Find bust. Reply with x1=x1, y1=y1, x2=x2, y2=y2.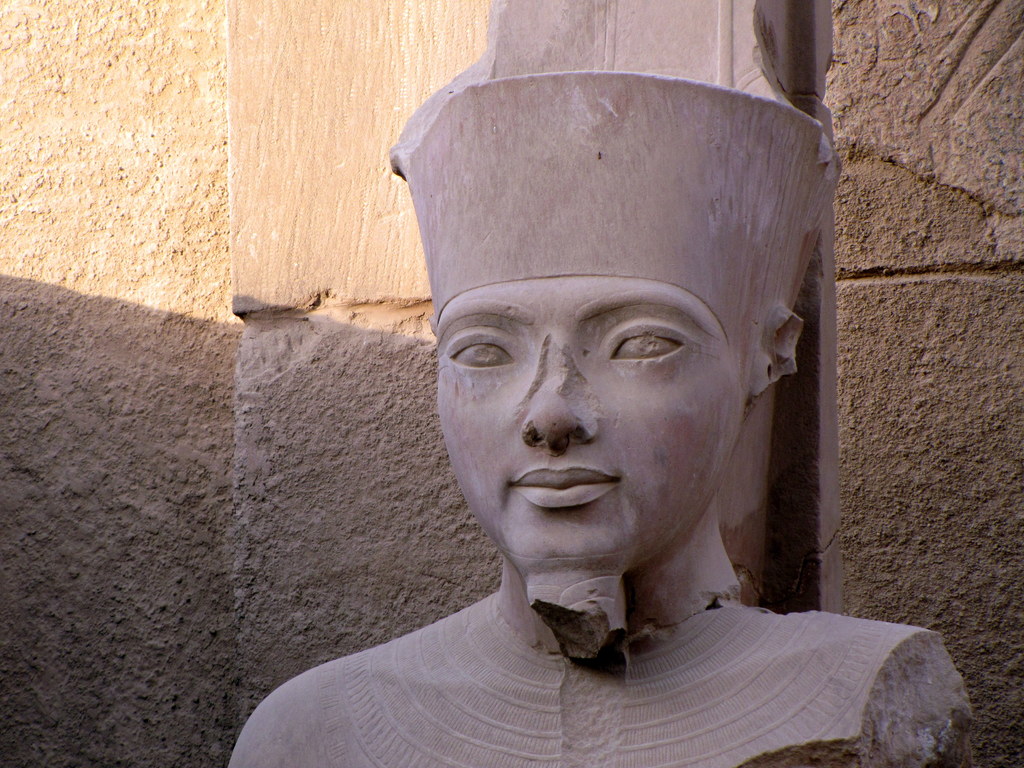
x1=220, y1=67, x2=981, y2=767.
